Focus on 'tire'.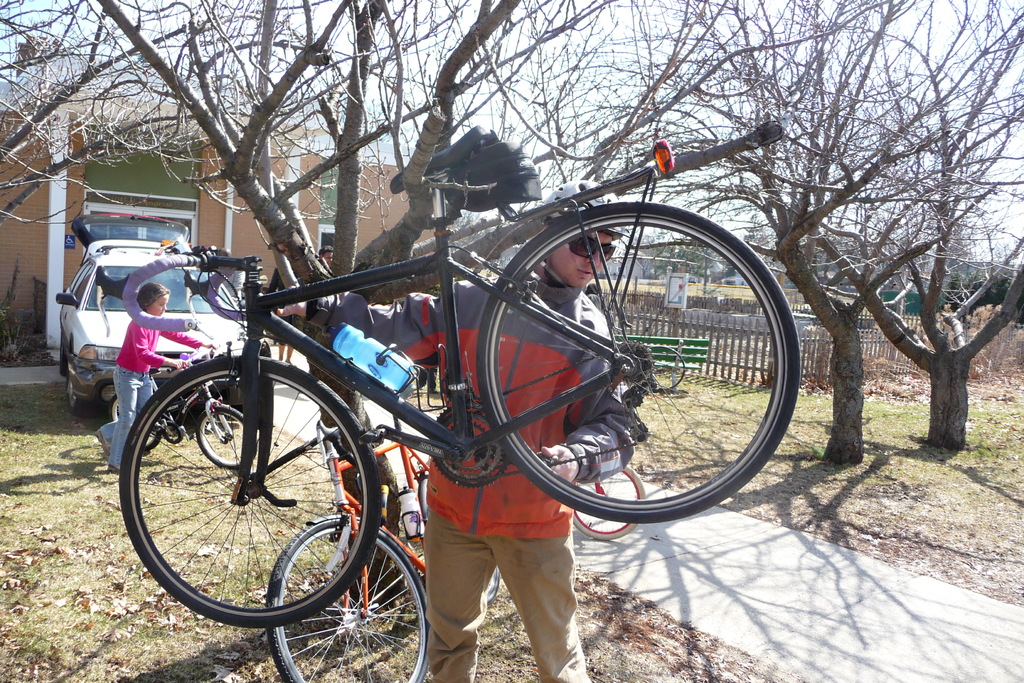
Focused at (left=58, top=336, right=68, bottom=378).
